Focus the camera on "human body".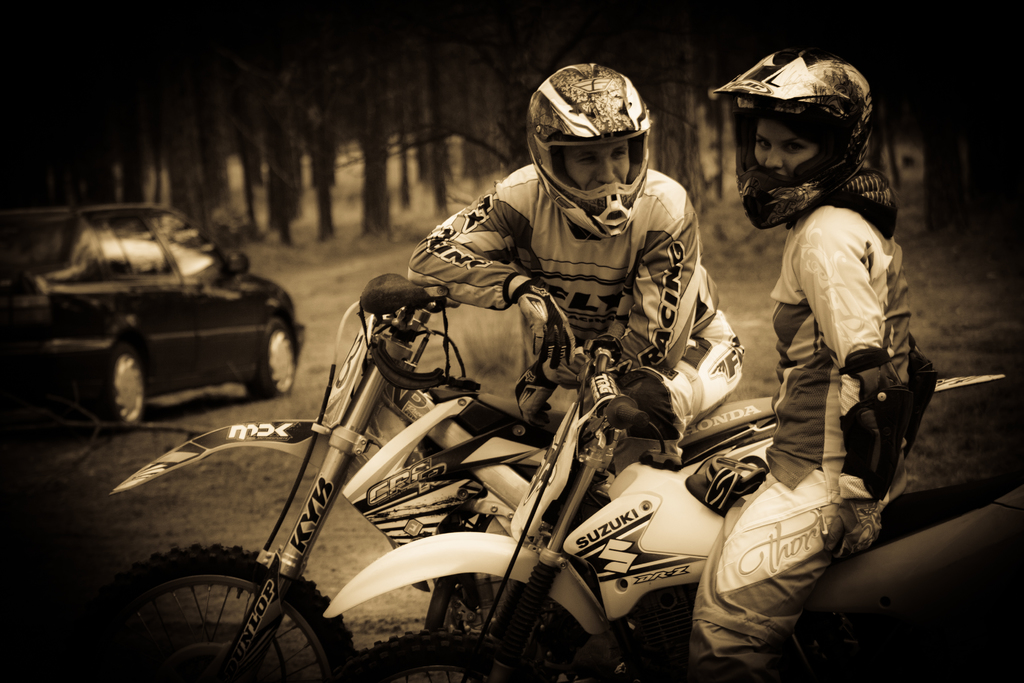
Focus region: rect(399, 60, 744, 479).
